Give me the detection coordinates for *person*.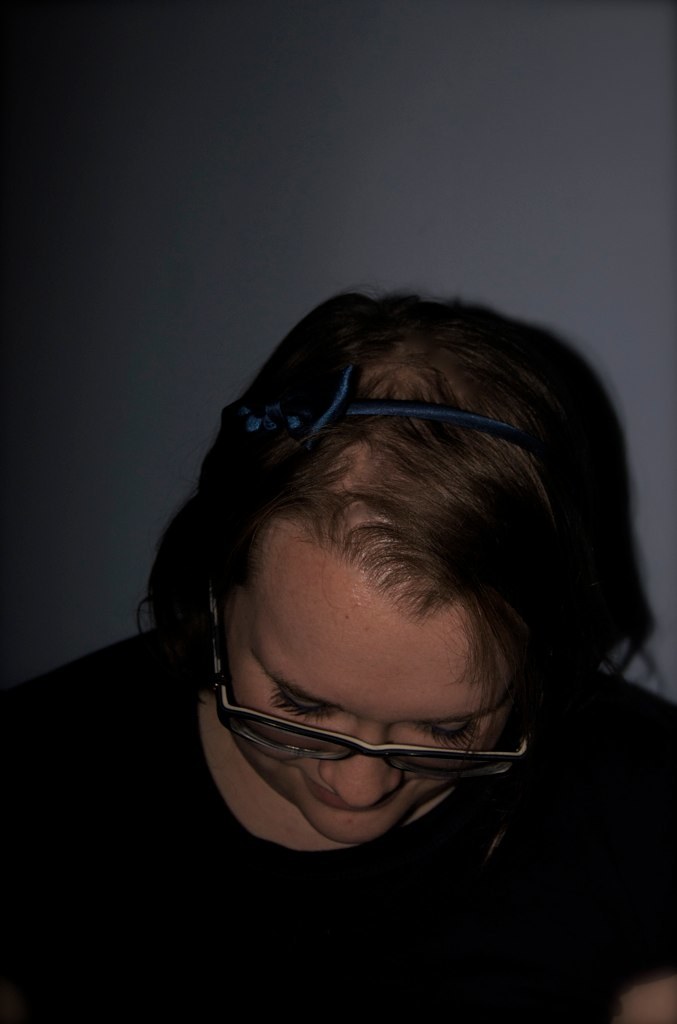
{"left": 0, "top": 277, "right": 676, "bottom": 1023}.
